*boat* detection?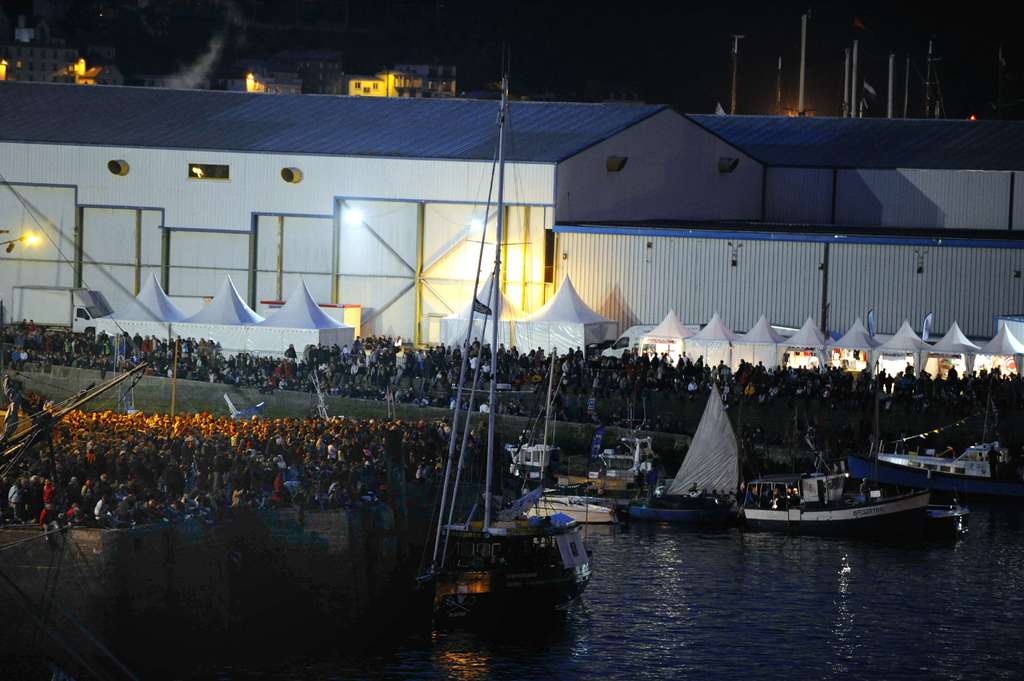
733/449/952/536
